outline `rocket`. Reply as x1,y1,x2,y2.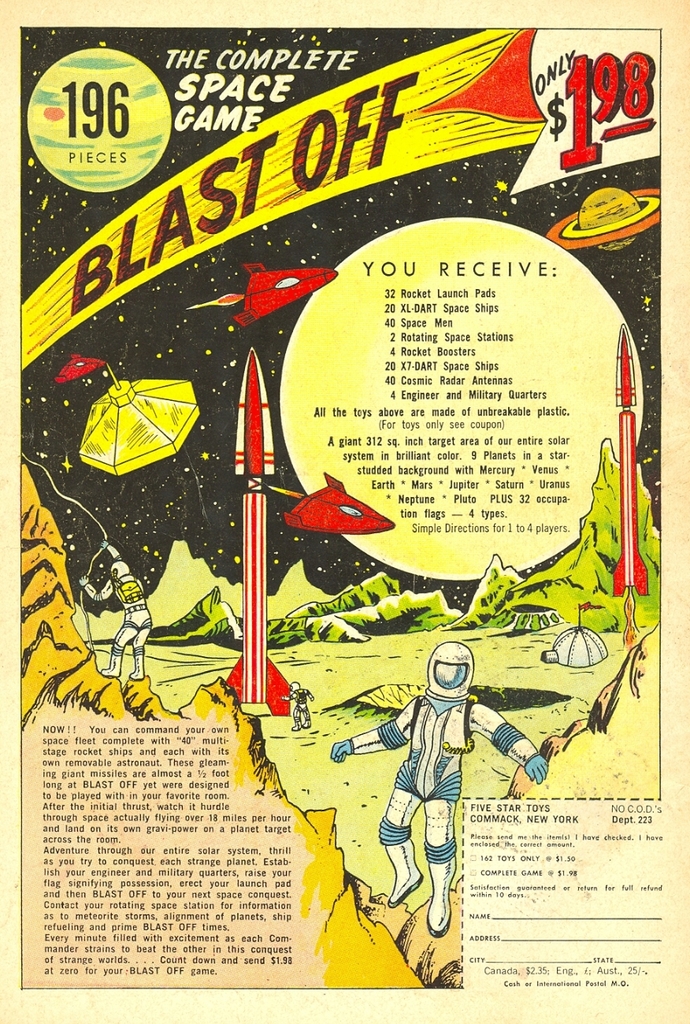
225,348,292,718.
